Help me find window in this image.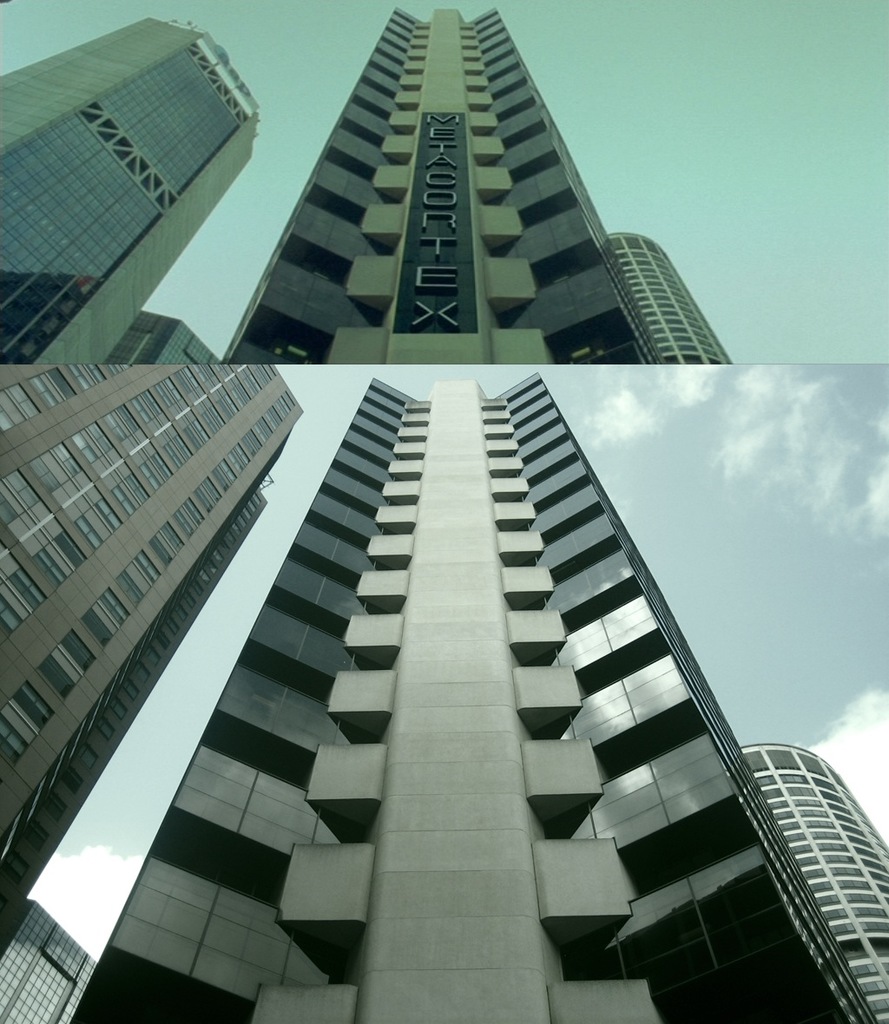
Found it: 702:354:720:363.
